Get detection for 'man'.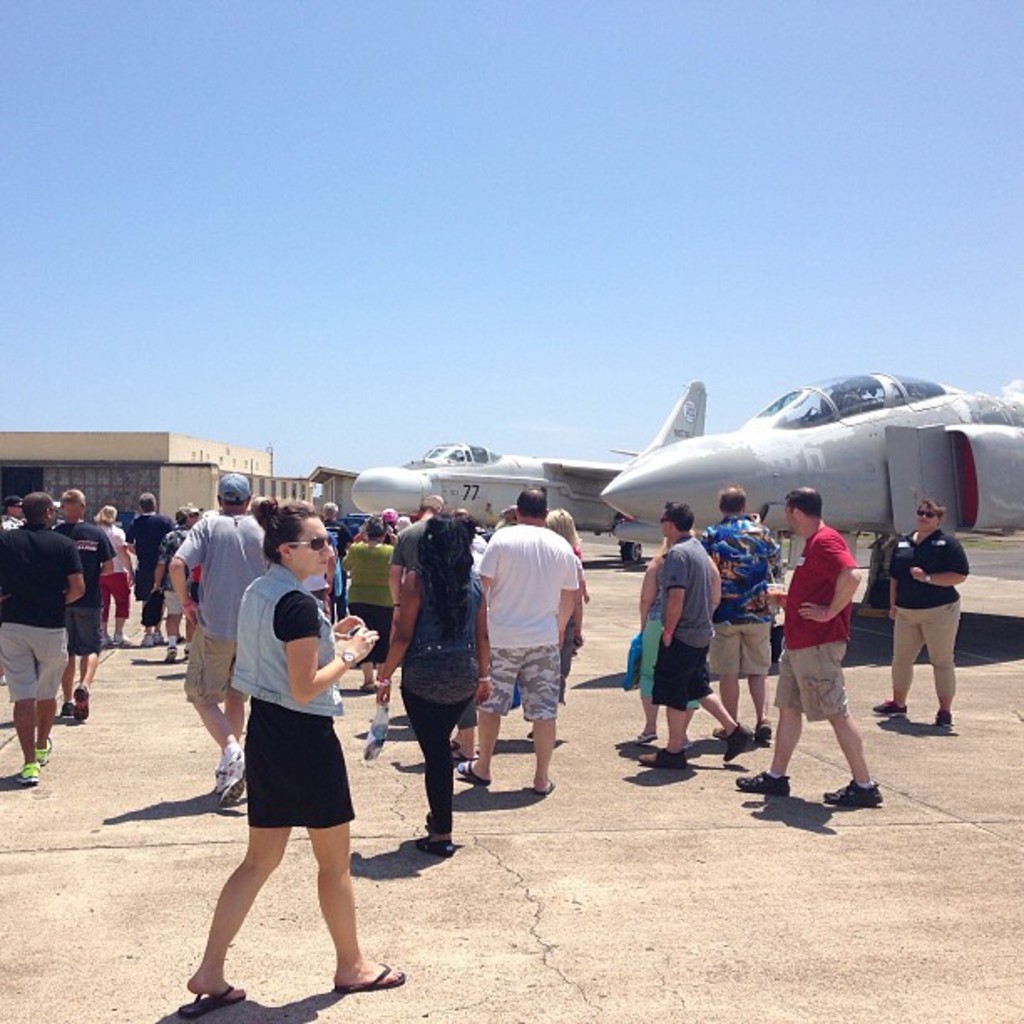
Detection: 735 487 883 805.
